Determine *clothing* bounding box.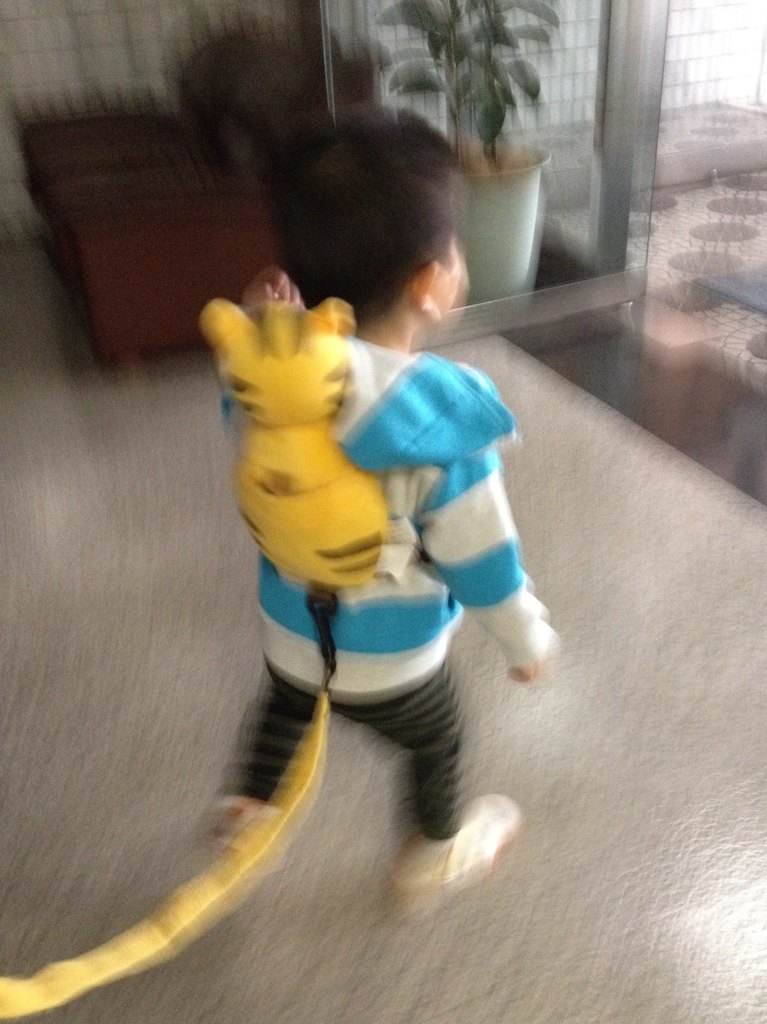
Determined: 214,332,547,837.
